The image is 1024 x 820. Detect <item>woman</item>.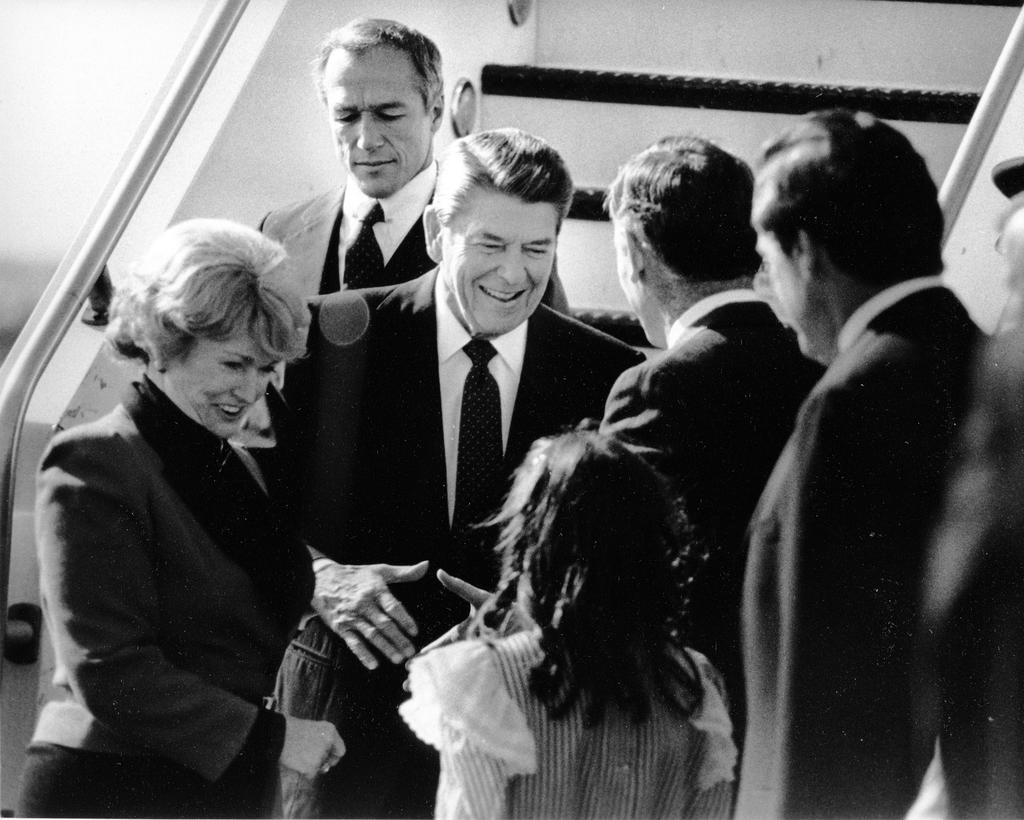
Detection: detection(44, 184, 344, 817).
